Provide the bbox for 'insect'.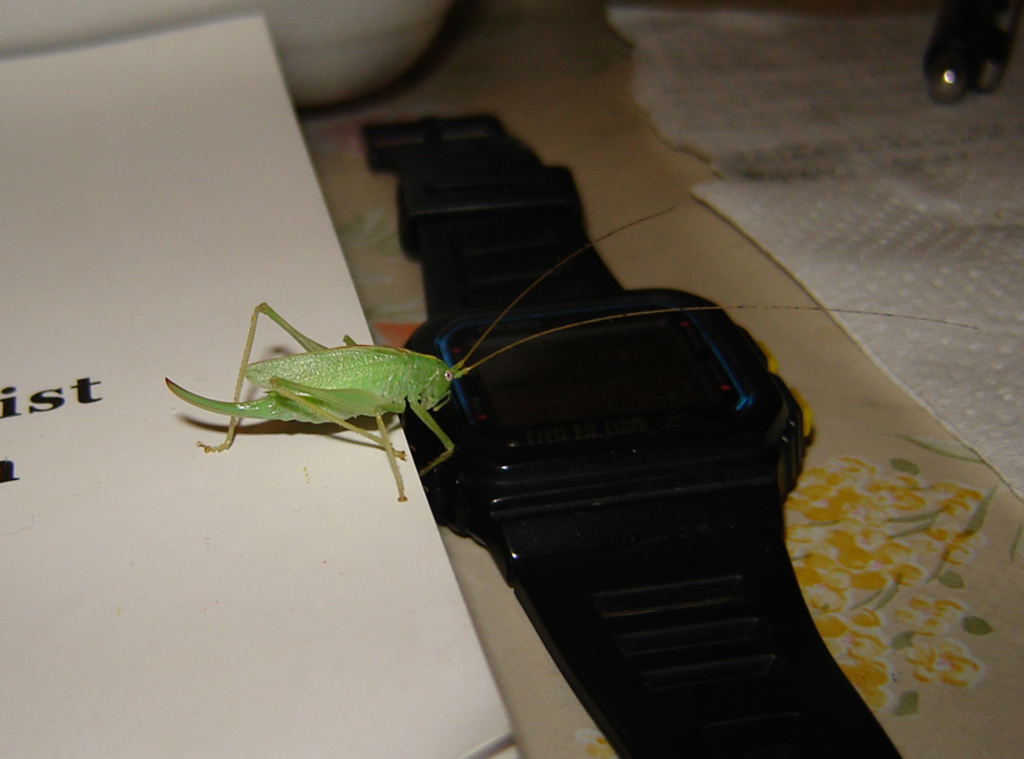
BBox(166, 209, 973, 500).
